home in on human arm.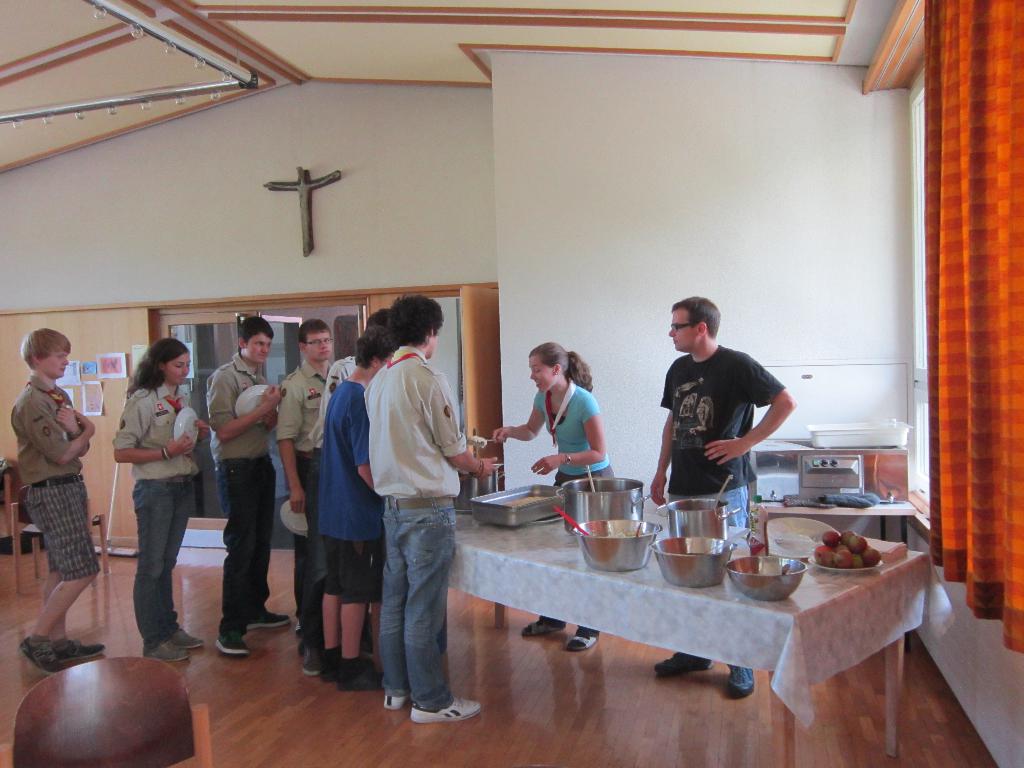
Homed in at [x1=646, y1=362, x2=672, y2=505].
